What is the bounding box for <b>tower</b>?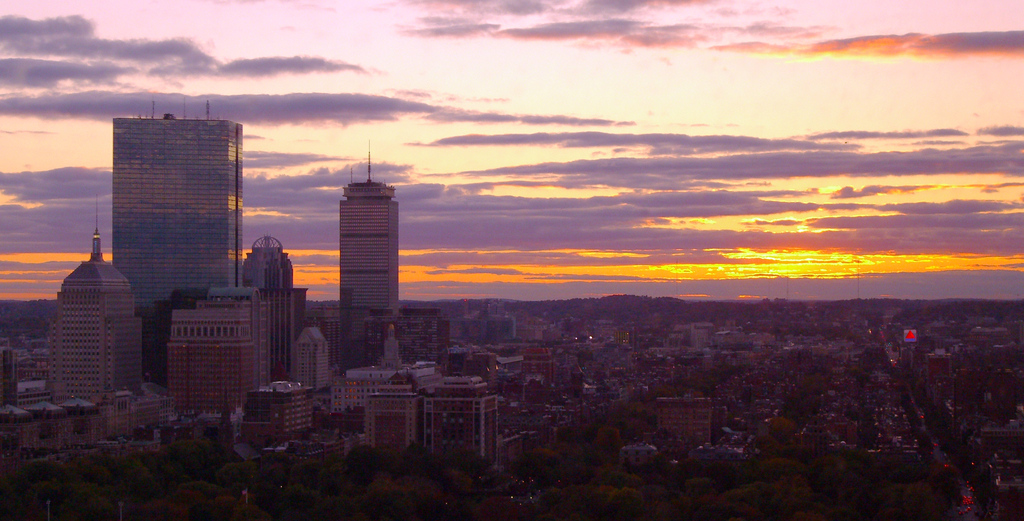
box=[335, 136, 408, 365].
